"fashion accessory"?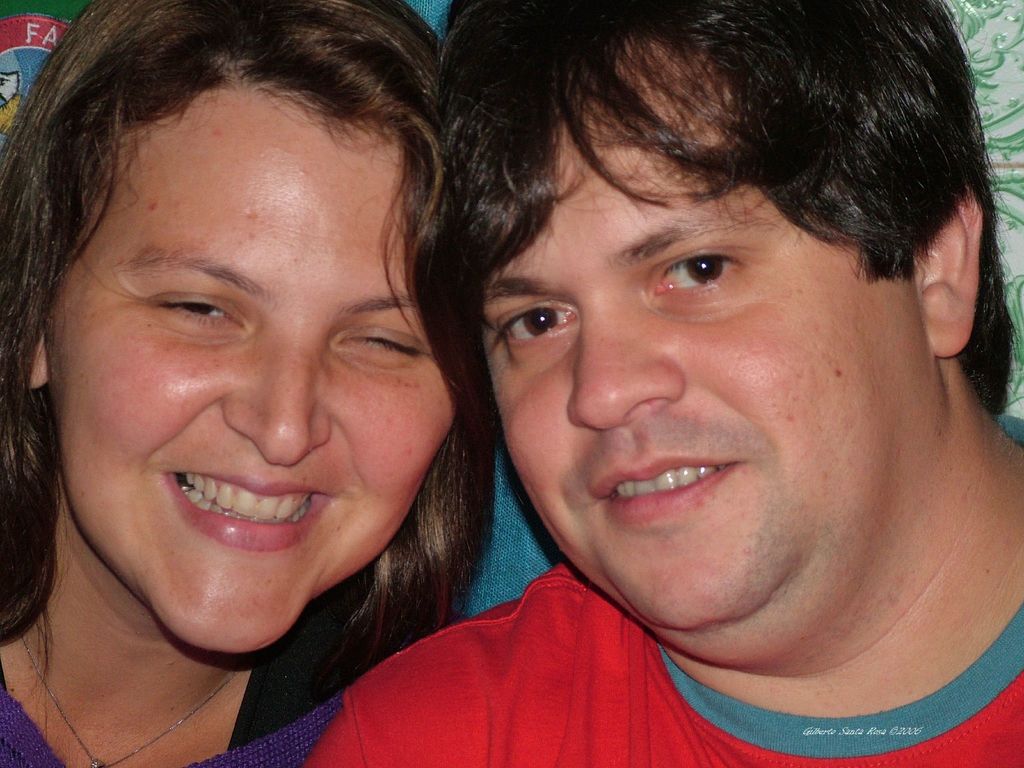
detection(11, 622, 249, 767)
